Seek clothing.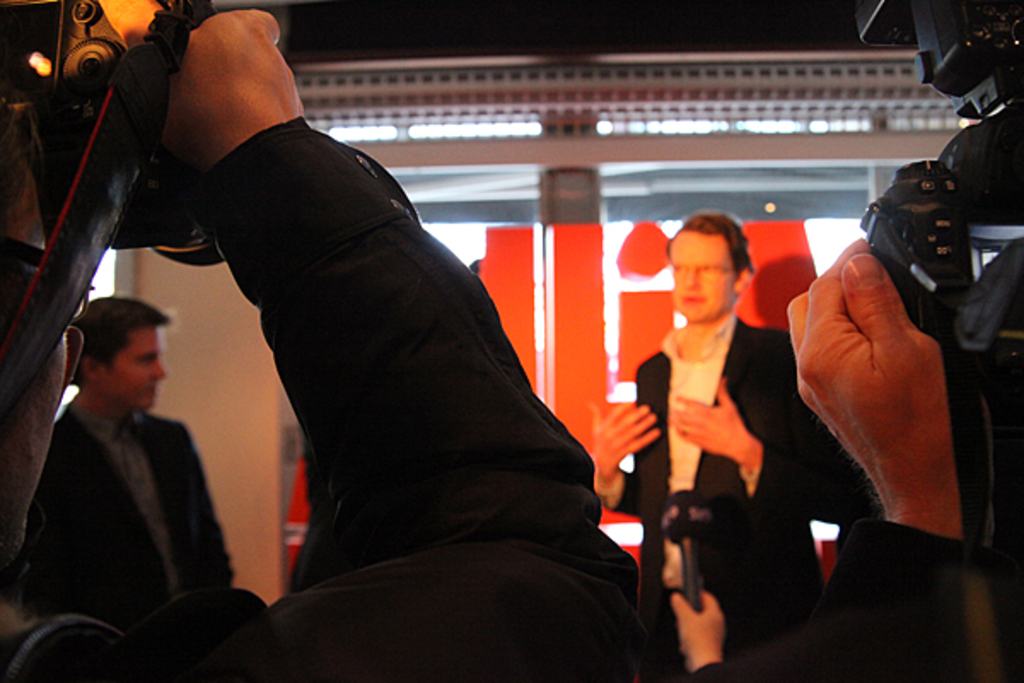
804 519 1022 681.
